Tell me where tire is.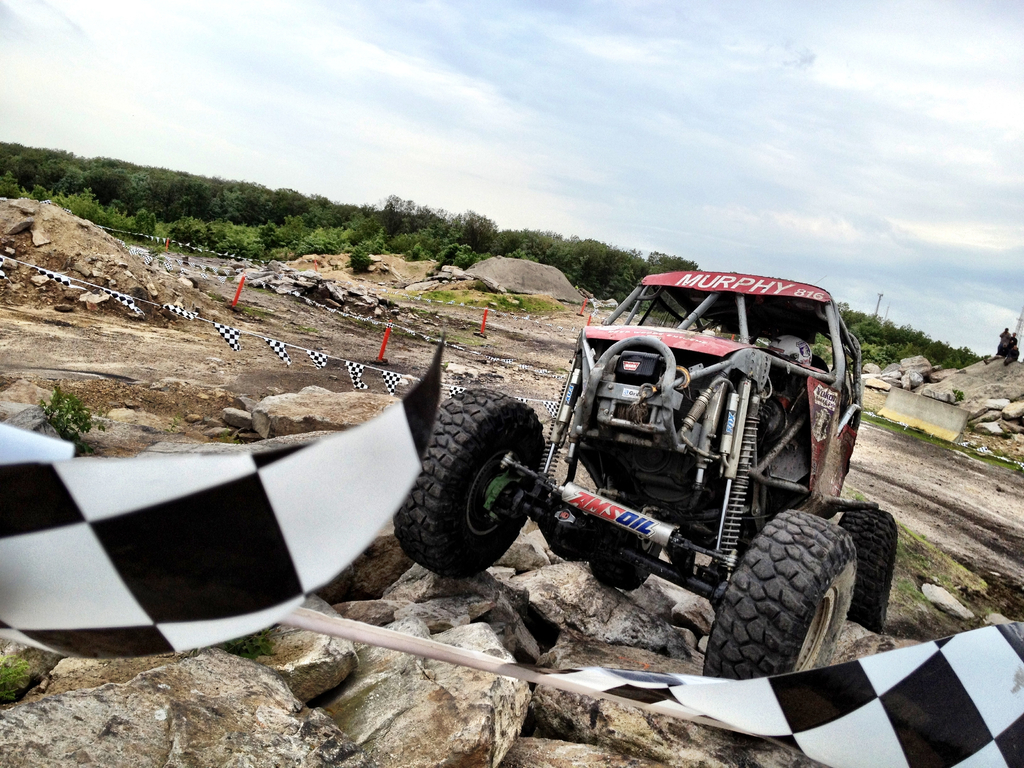
tire is at [698,506,857,684].
